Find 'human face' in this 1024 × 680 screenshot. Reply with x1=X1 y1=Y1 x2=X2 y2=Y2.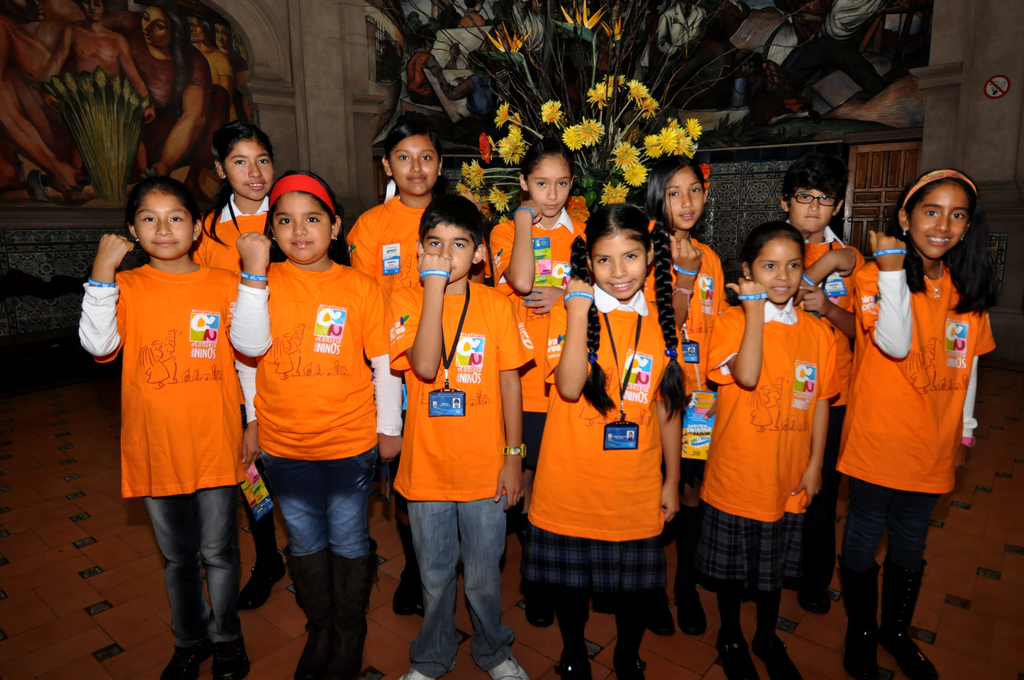
x1=591 y1=233 x2=644 y2=298.
